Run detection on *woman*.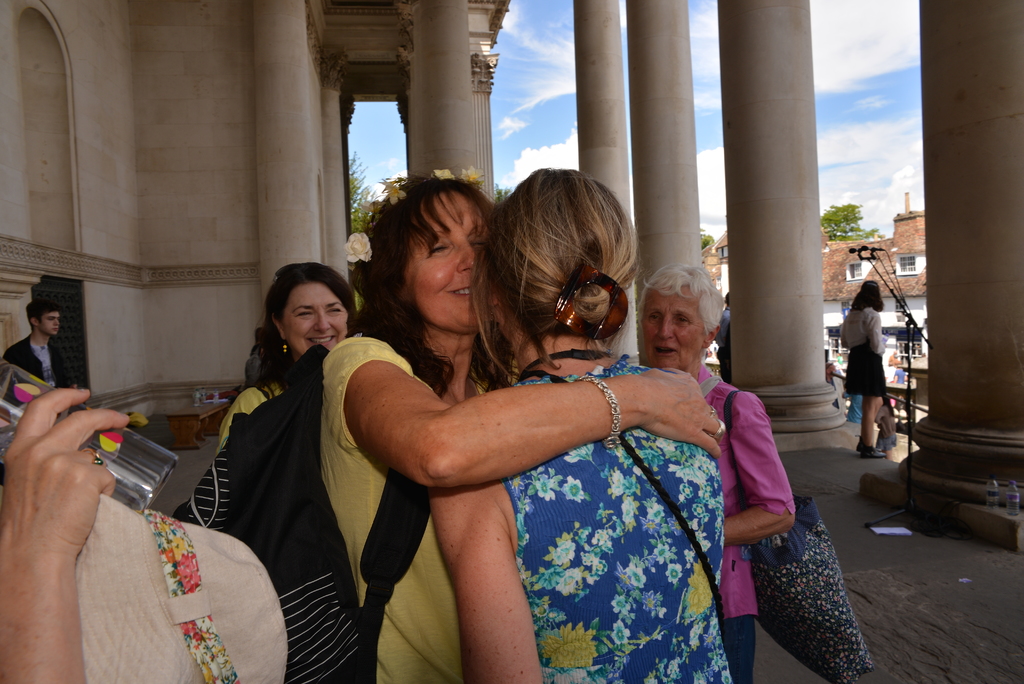
Result: 841:277:886:459.
